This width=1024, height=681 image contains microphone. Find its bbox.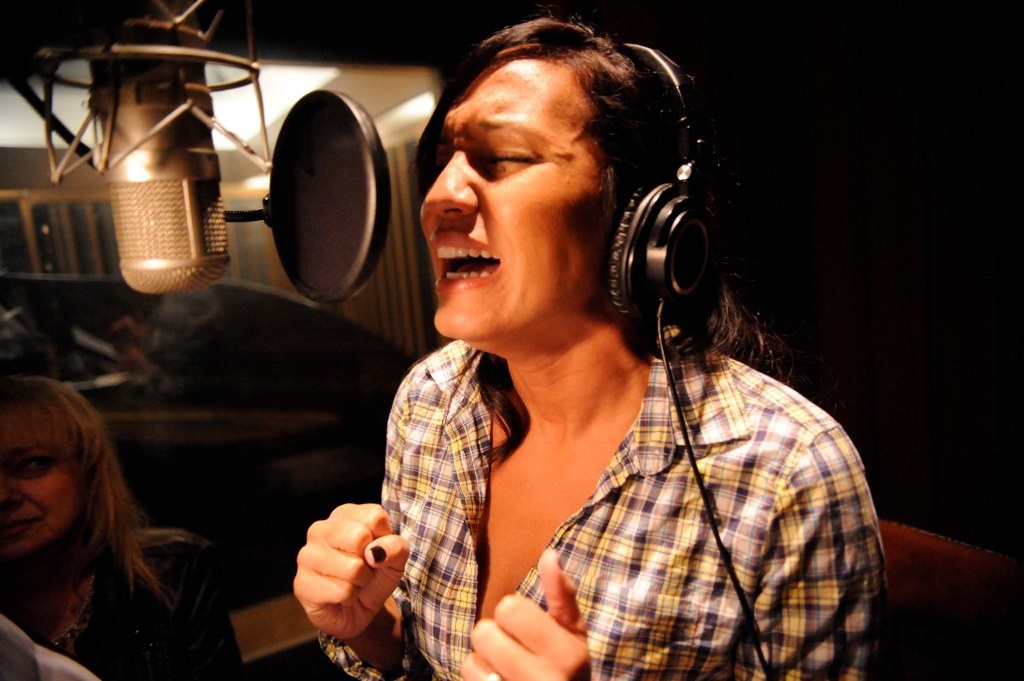
[x1=107, y1=2, x2=228, y2=299].
